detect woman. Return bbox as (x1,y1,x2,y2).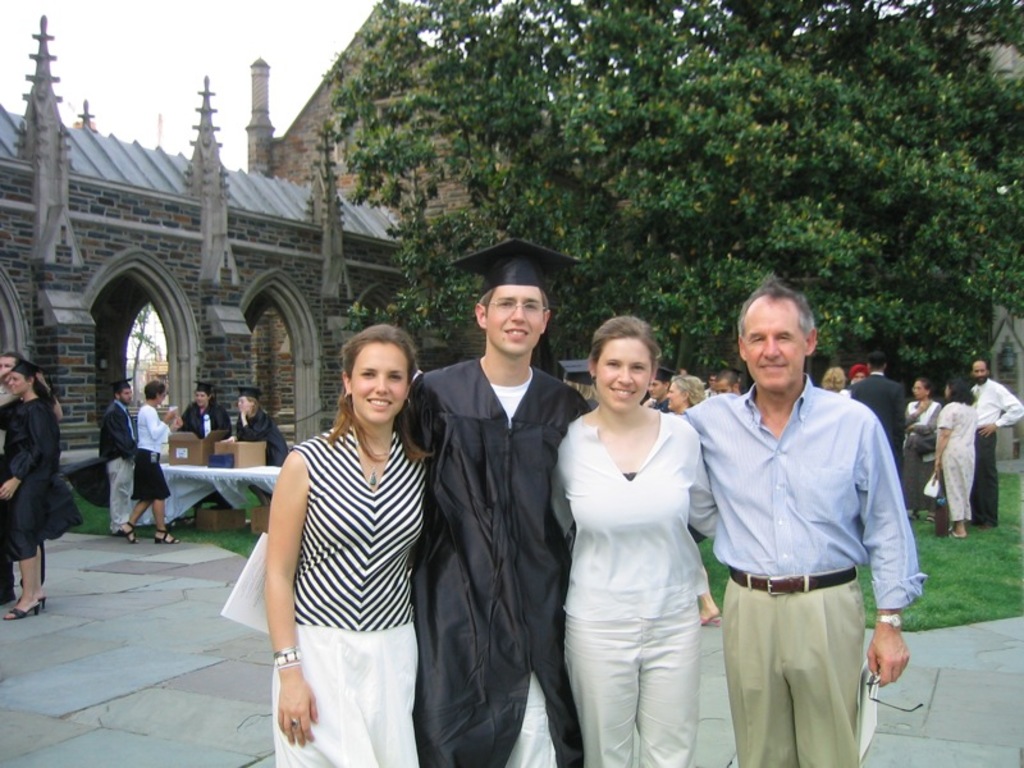
(0,362,65,626).
